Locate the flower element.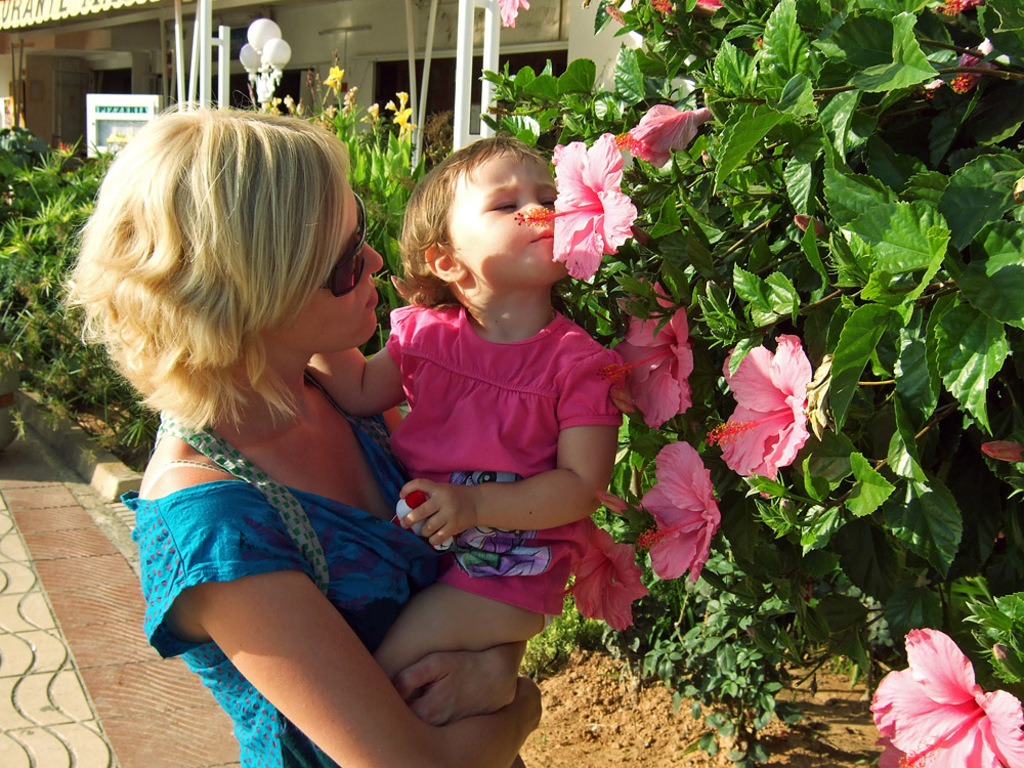
Element bbox: locate(517, 137, 641, 285).
